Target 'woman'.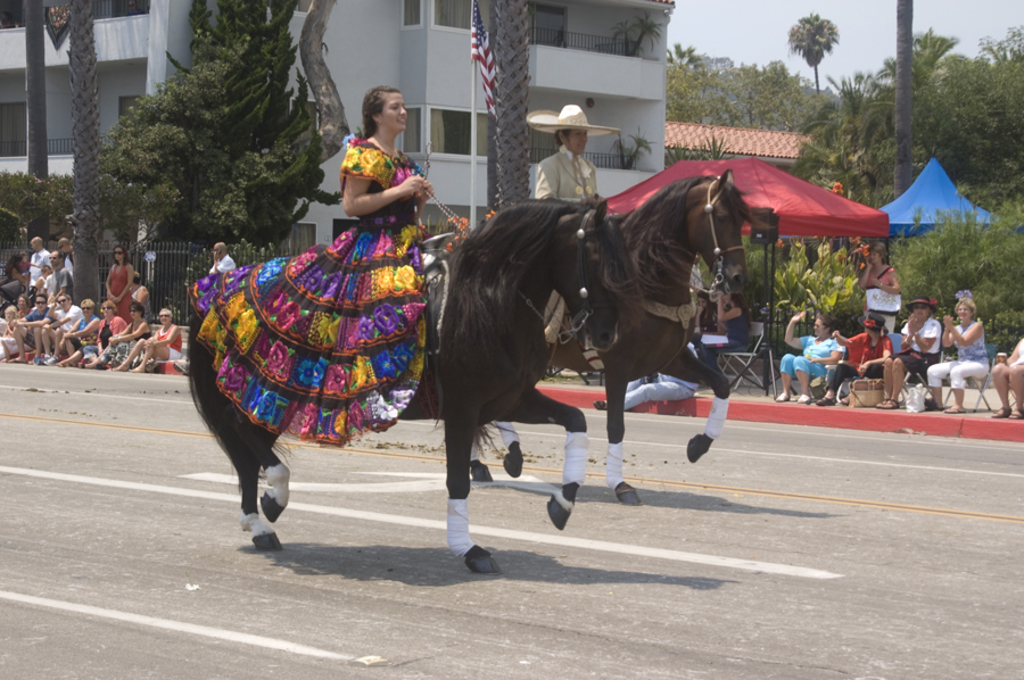
Target region: BBox(773, 307, 845, 404).
